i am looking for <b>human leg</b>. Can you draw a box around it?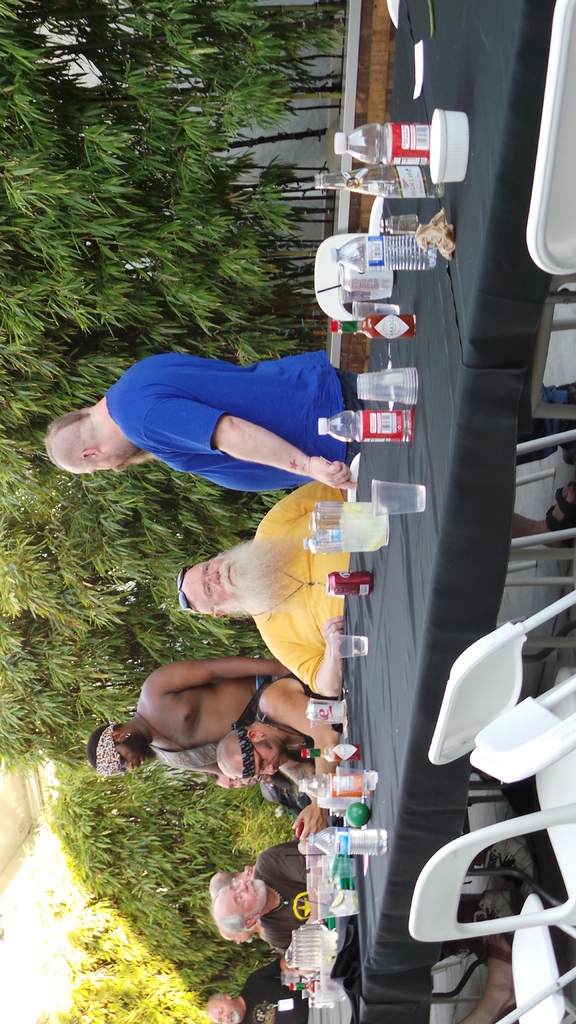
Sure, the bounding box is Rect(463, 944, 519, 1023).
